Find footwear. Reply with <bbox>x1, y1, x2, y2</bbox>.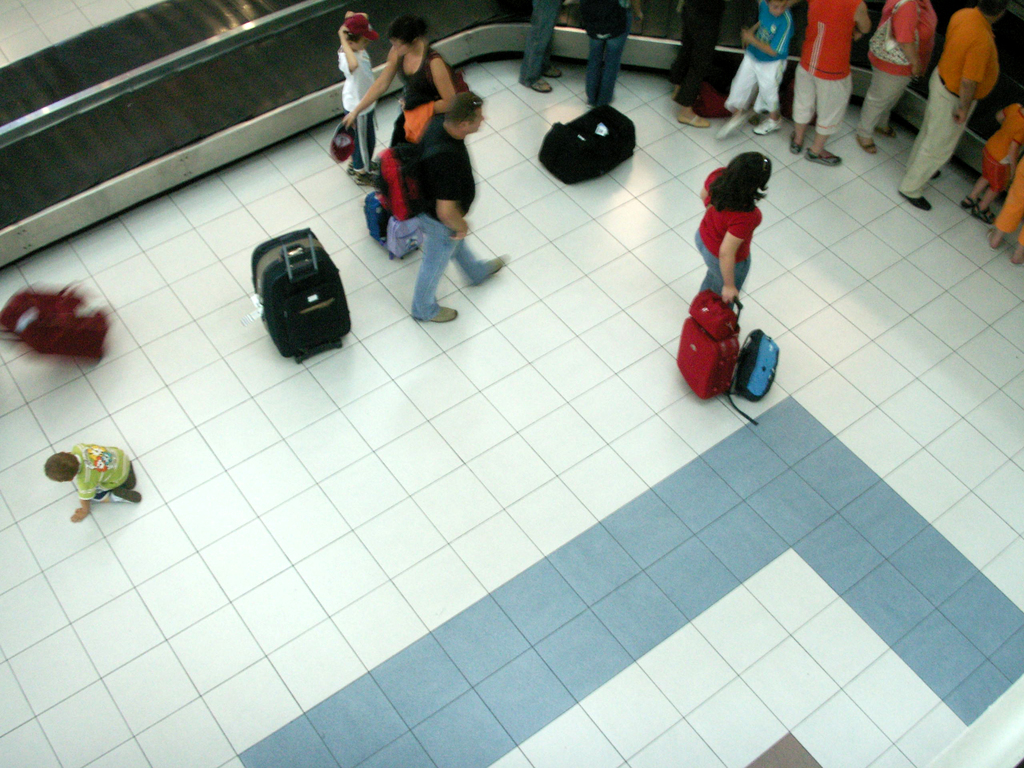
<bbox>544, 67, 561, 80</bbox>.
